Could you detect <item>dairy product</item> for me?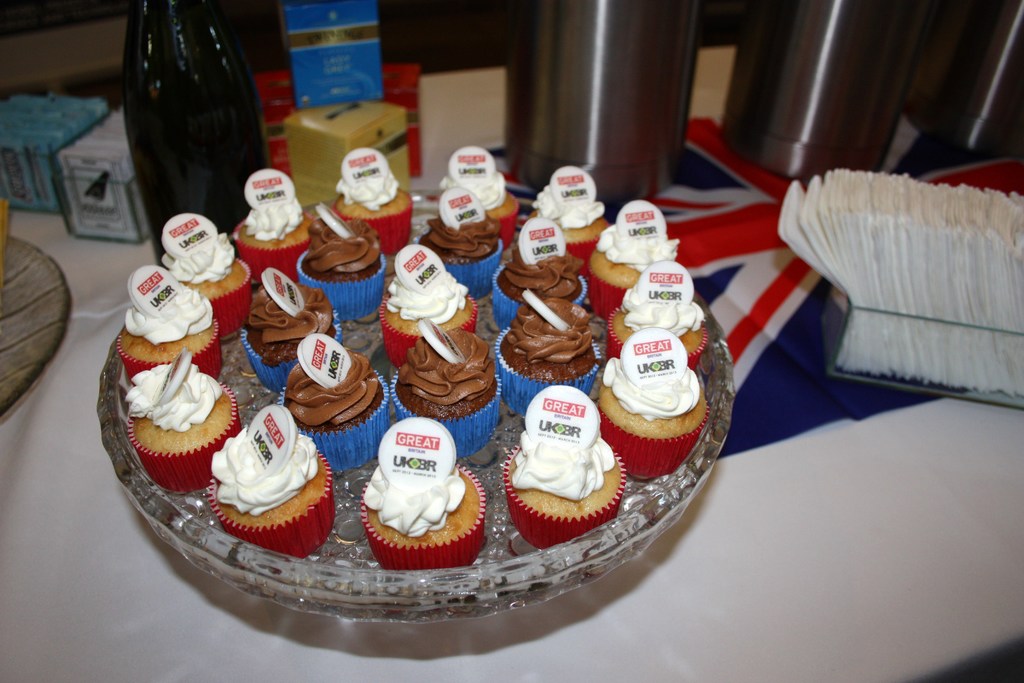
Detection result: detection(394, 272, 465, 325).
